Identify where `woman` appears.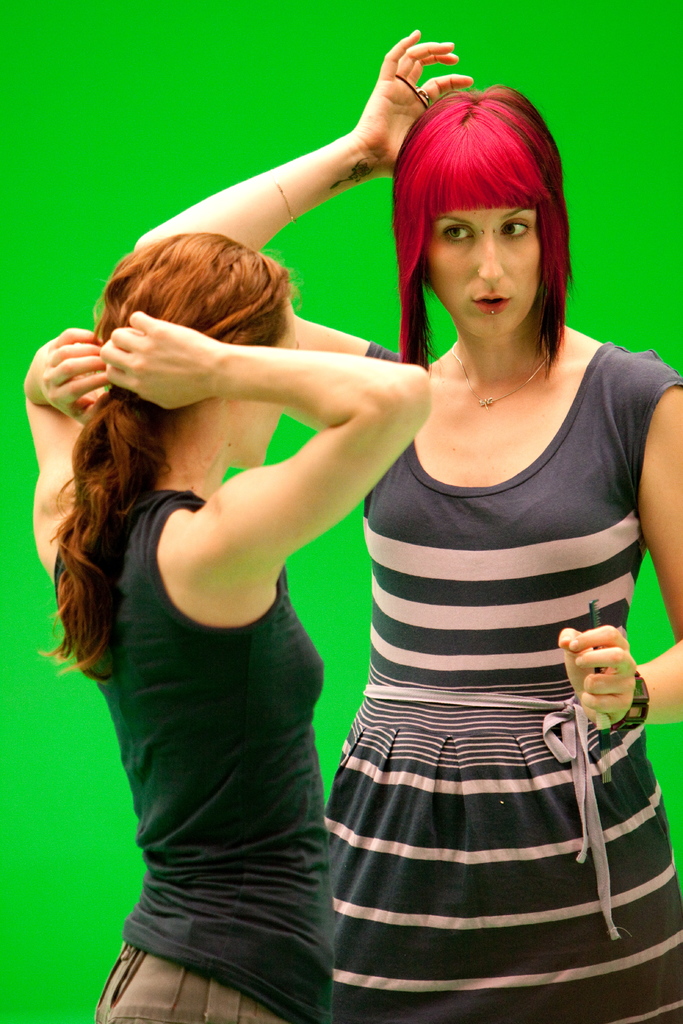
Appears at (x1=128, y1=27, x2=682, y2=1023).
